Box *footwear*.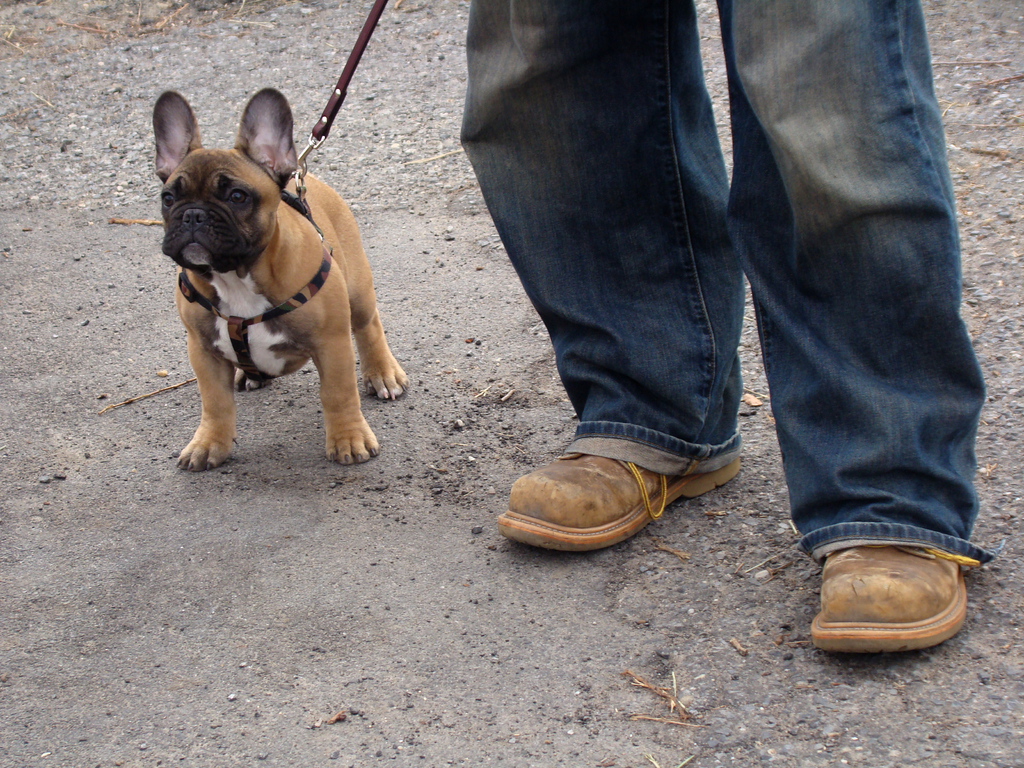
rect(499, 450, 744, 554).
